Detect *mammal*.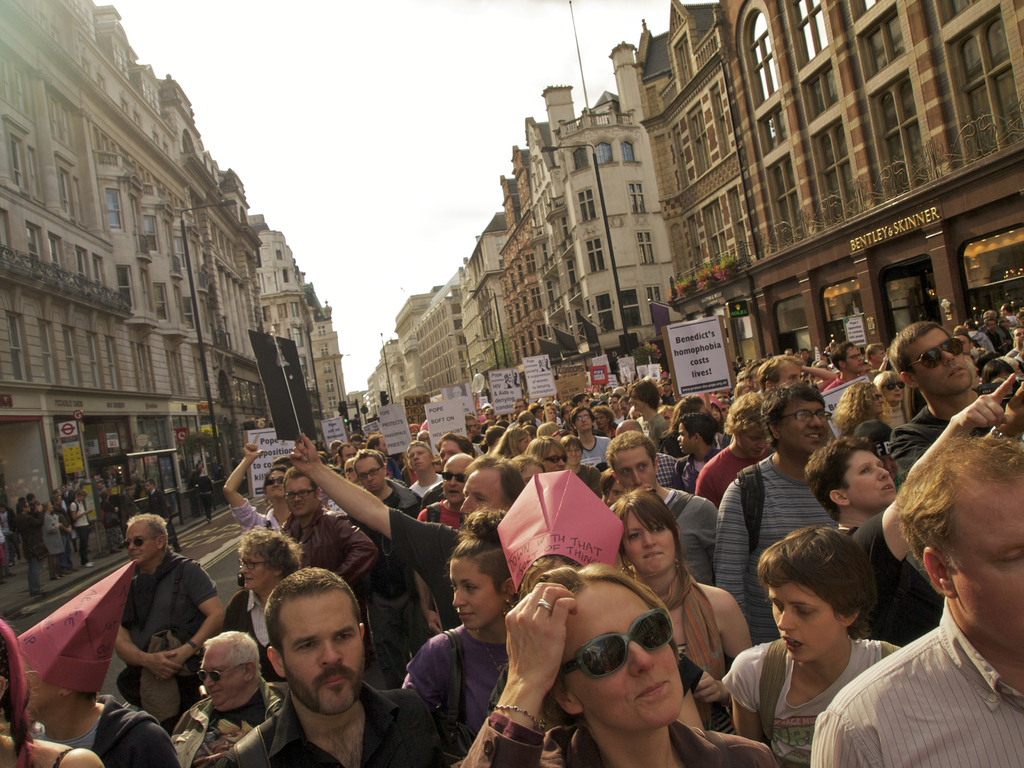
Detected at bbox=(111, 512, 225, 735).
